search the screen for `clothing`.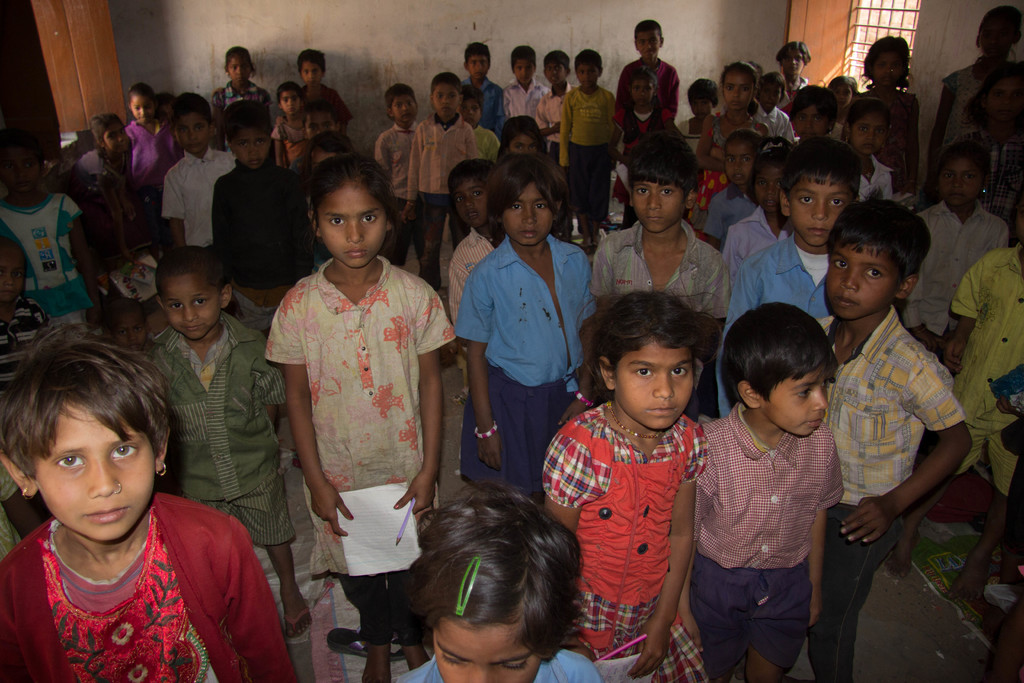
Found at [990, 363, 1023, 460].
